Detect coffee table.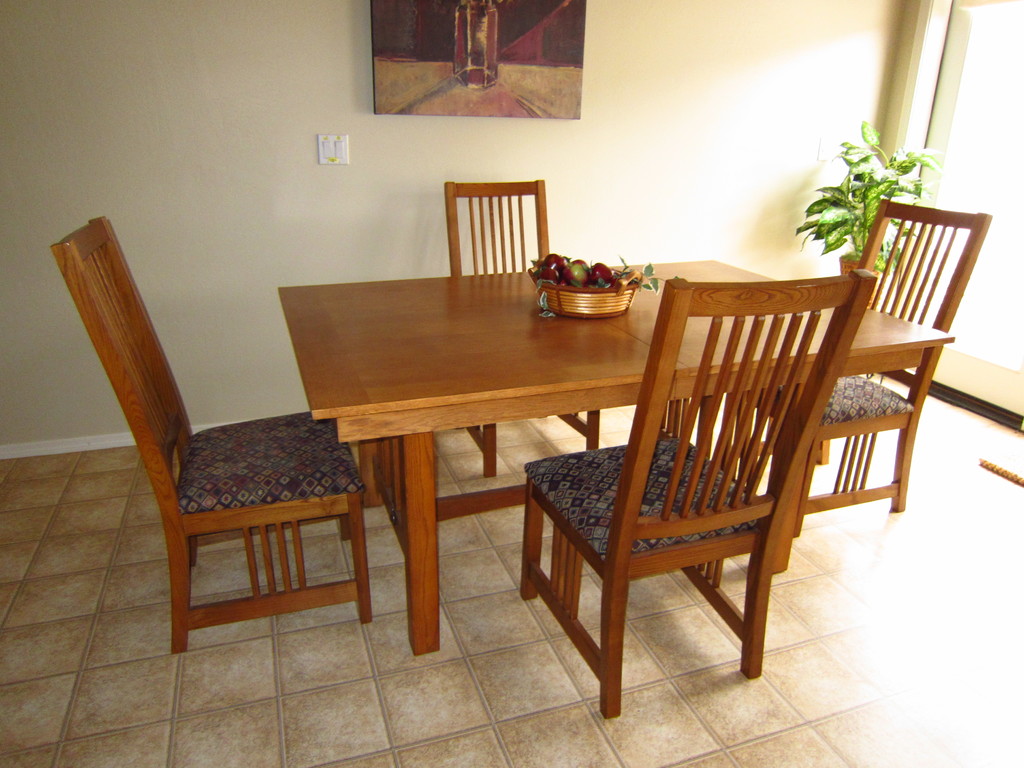
Detected at (282,258,953,665).
